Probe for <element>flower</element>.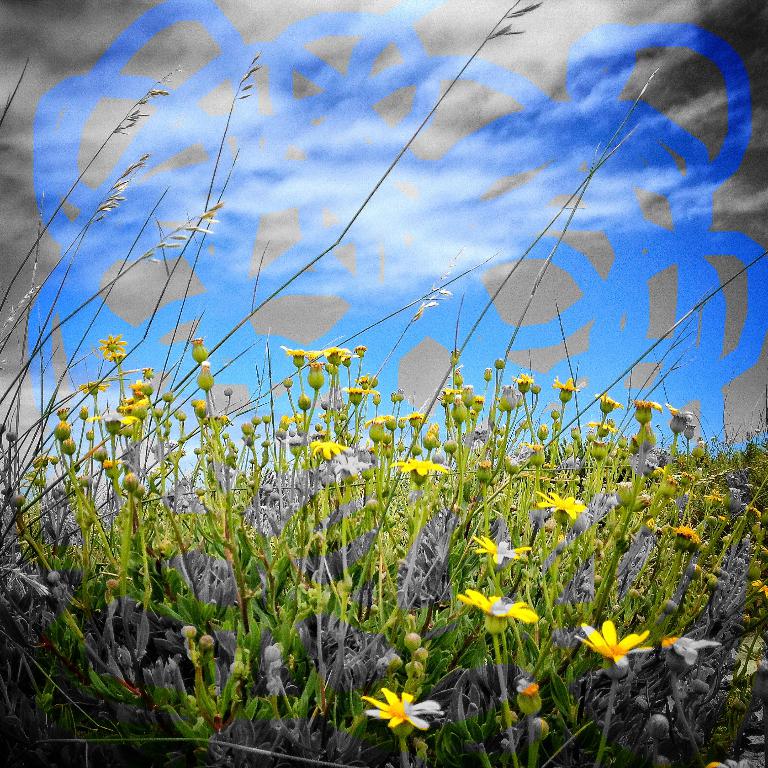
Probe result: <box>552,376,578,388</box>.
